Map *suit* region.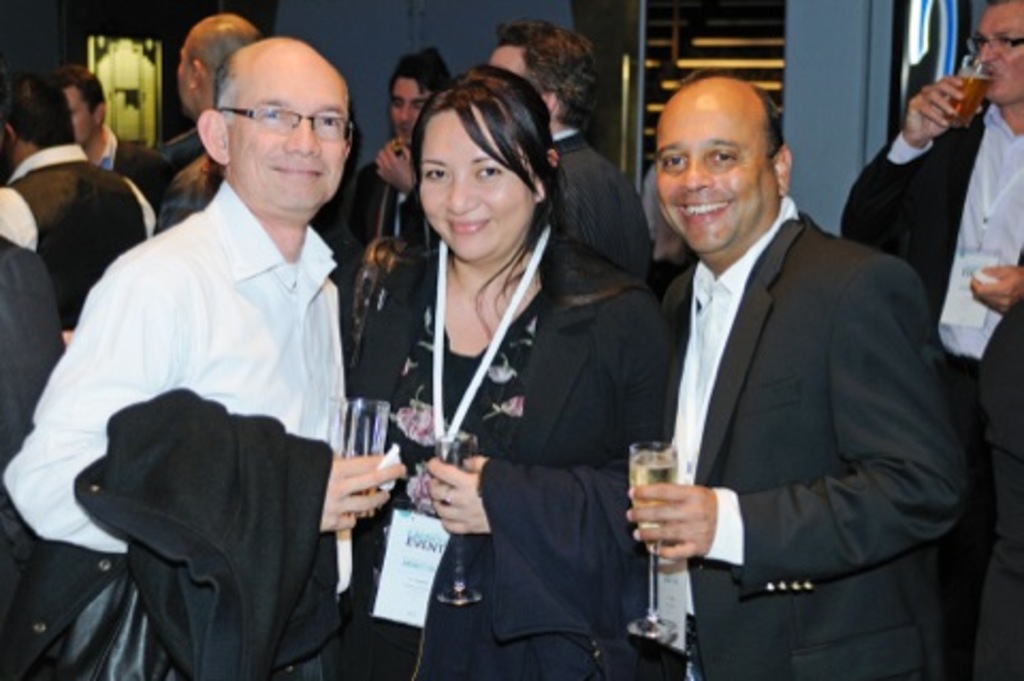
Mapped to box=[841, 105, 1022, 679].
